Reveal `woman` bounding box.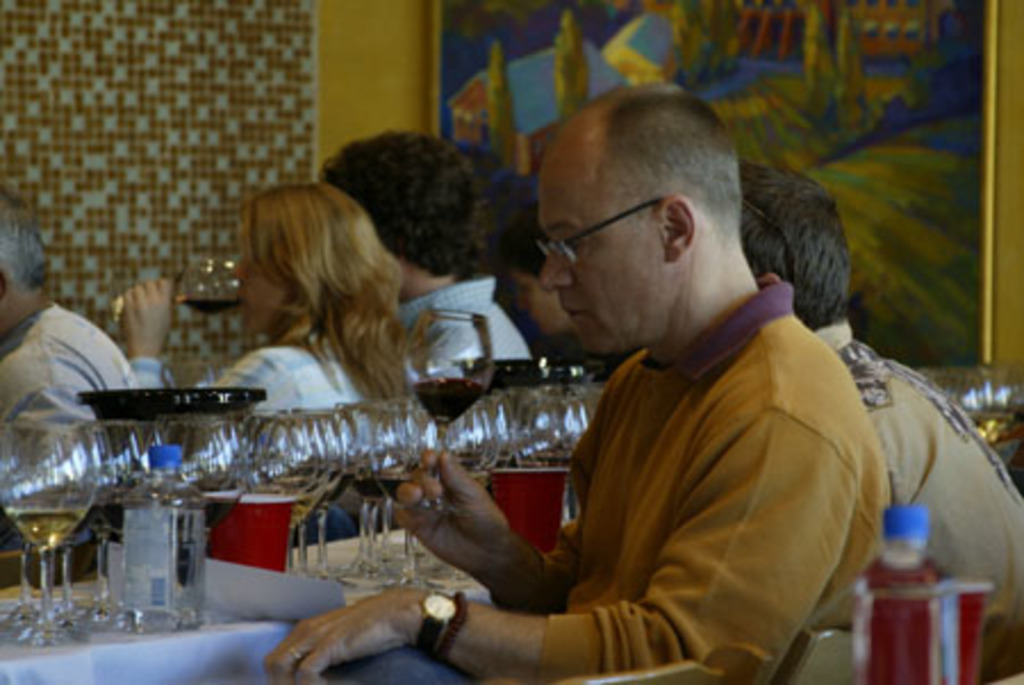
Revealed: 121 175 448 480.
